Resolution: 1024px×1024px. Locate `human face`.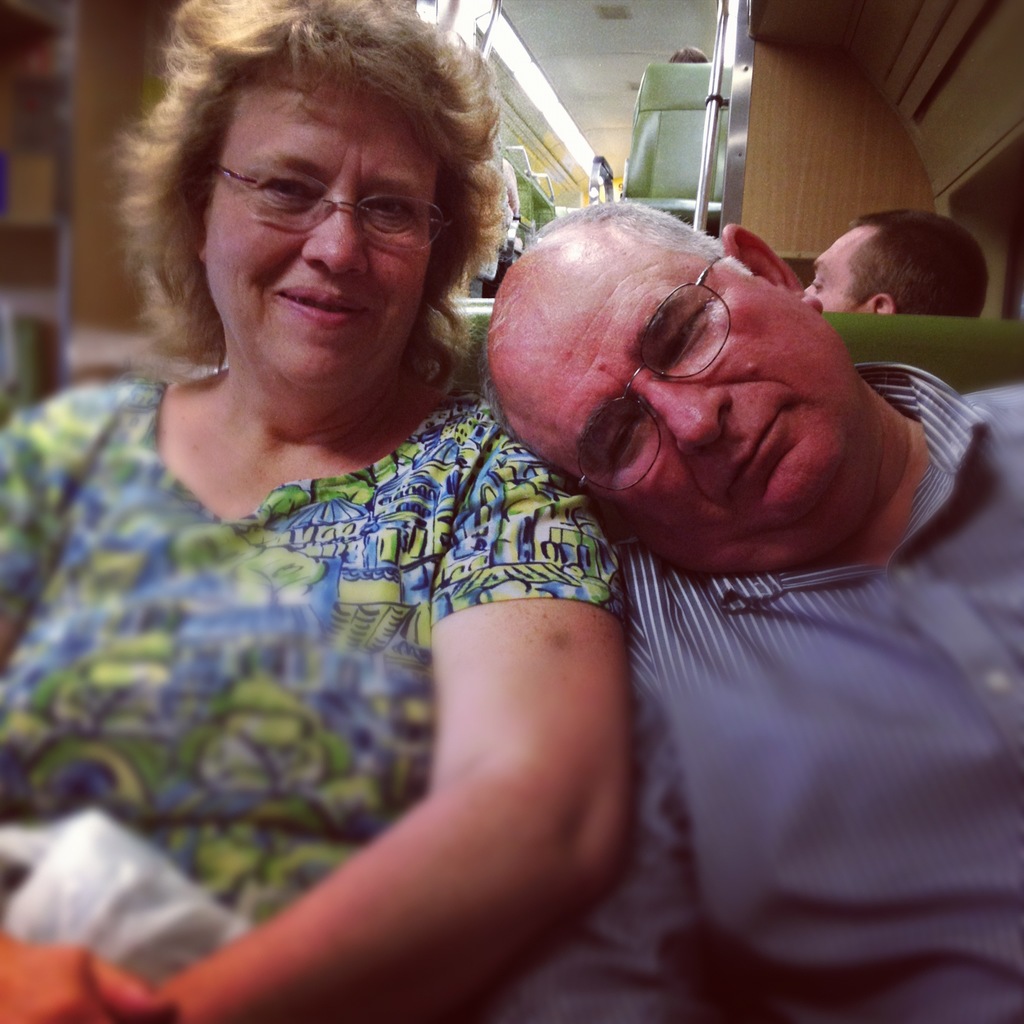
box=[484, 233, 863, 540].
